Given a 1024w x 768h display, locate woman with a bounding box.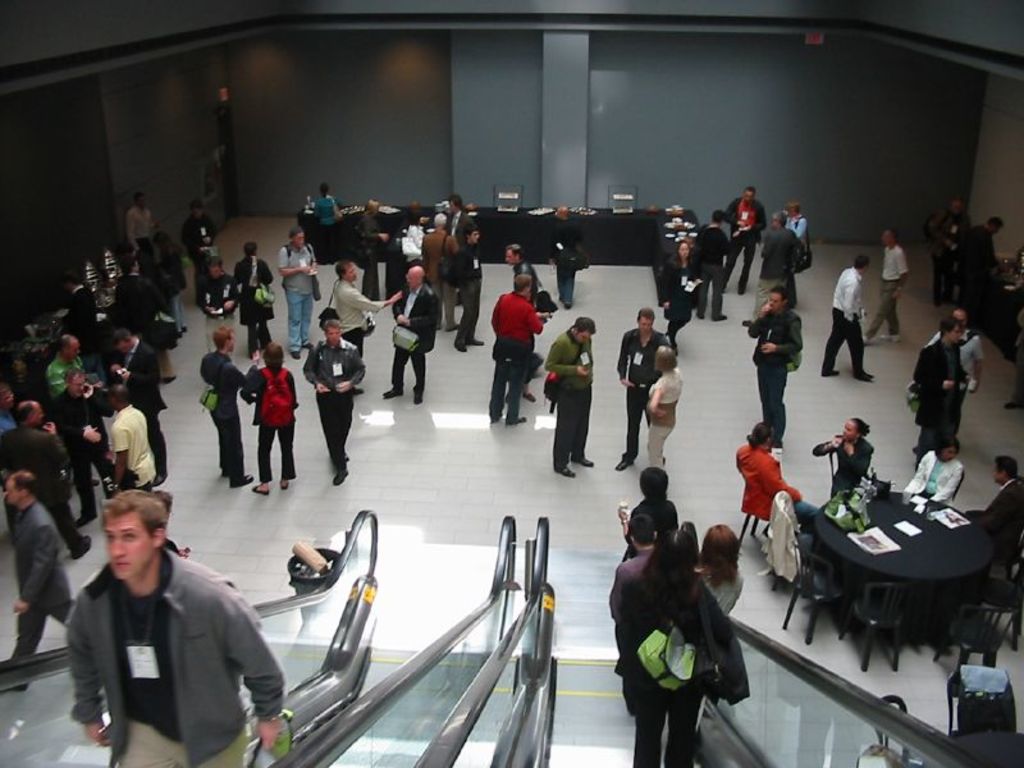
Located: (x1=356, y1=202, x2=389, y2=301).
